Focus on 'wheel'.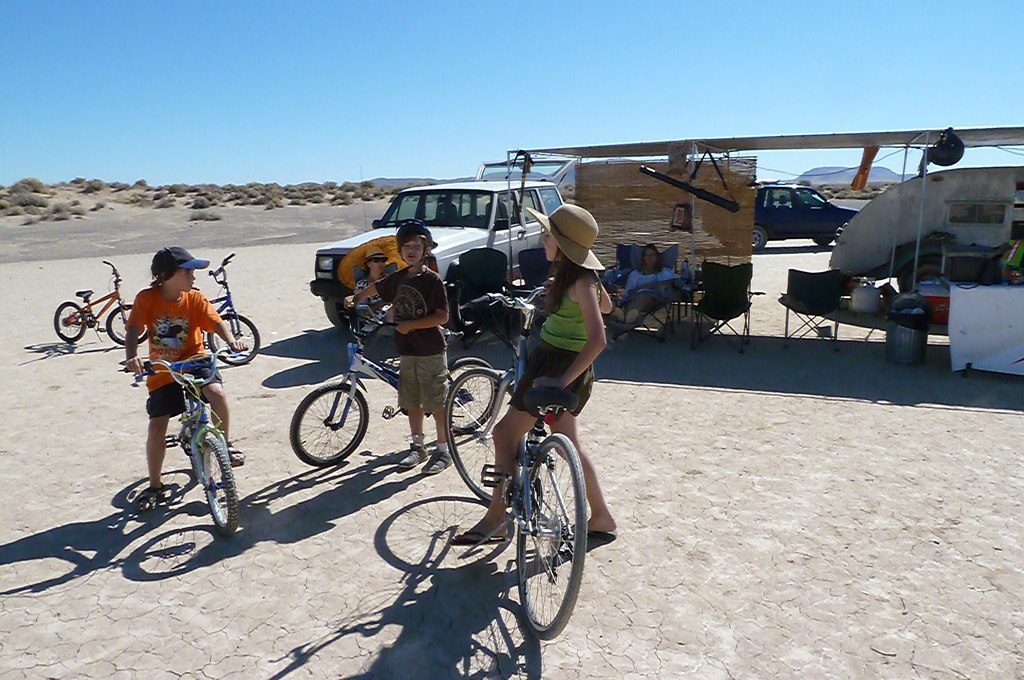
Focused at 447 368 531 502.
